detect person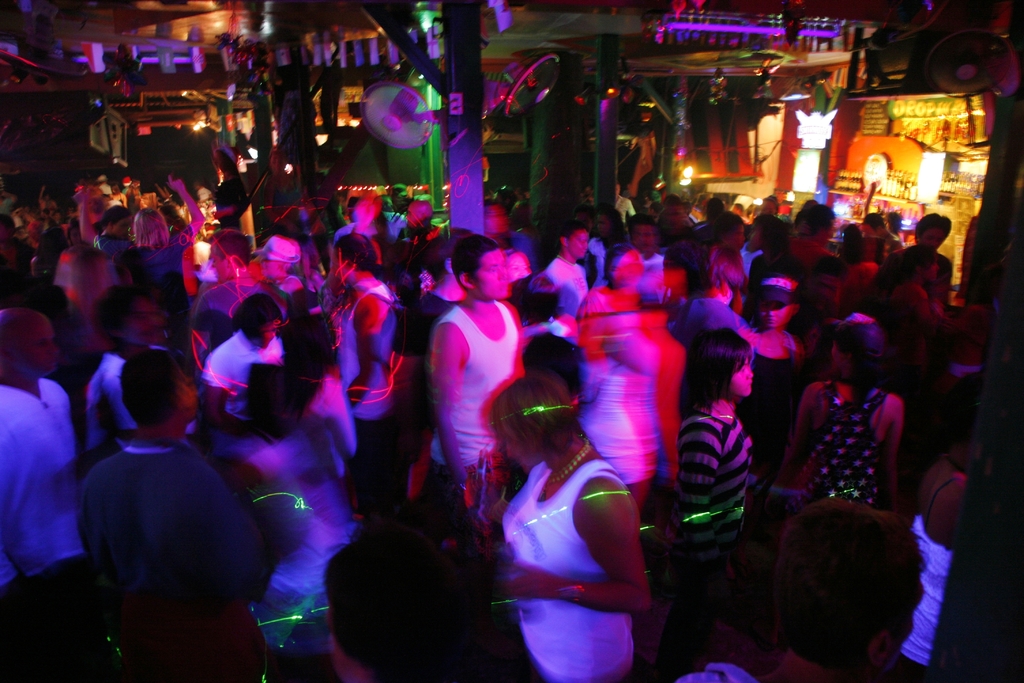
BBox(783, 198, 853, 268)
